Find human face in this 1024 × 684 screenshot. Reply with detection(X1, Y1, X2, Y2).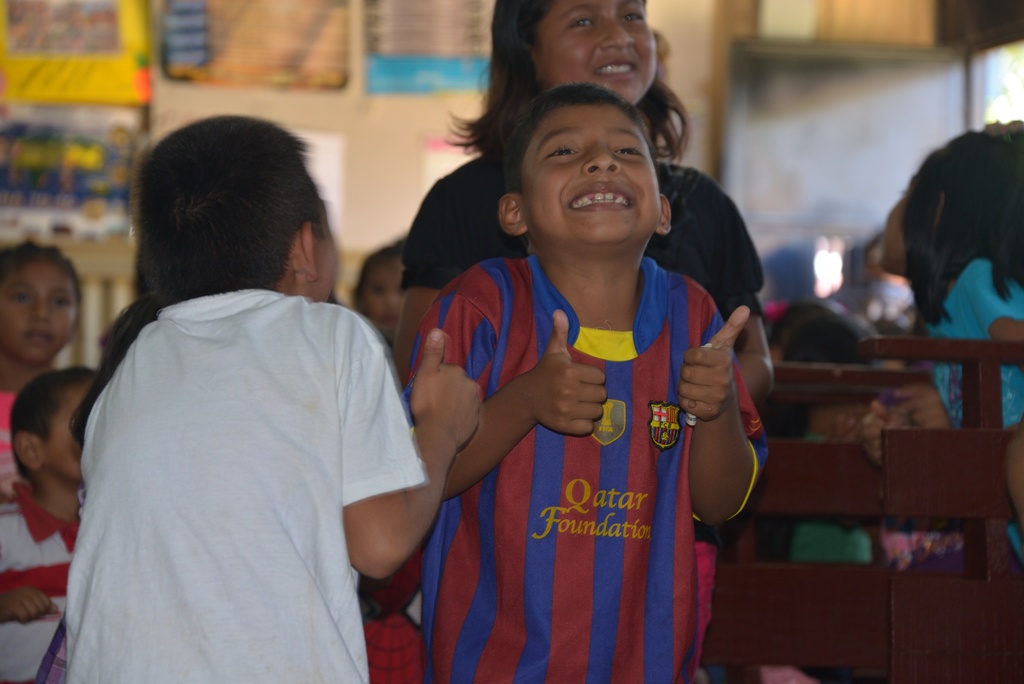
detection(516, 104, 664, 247).
